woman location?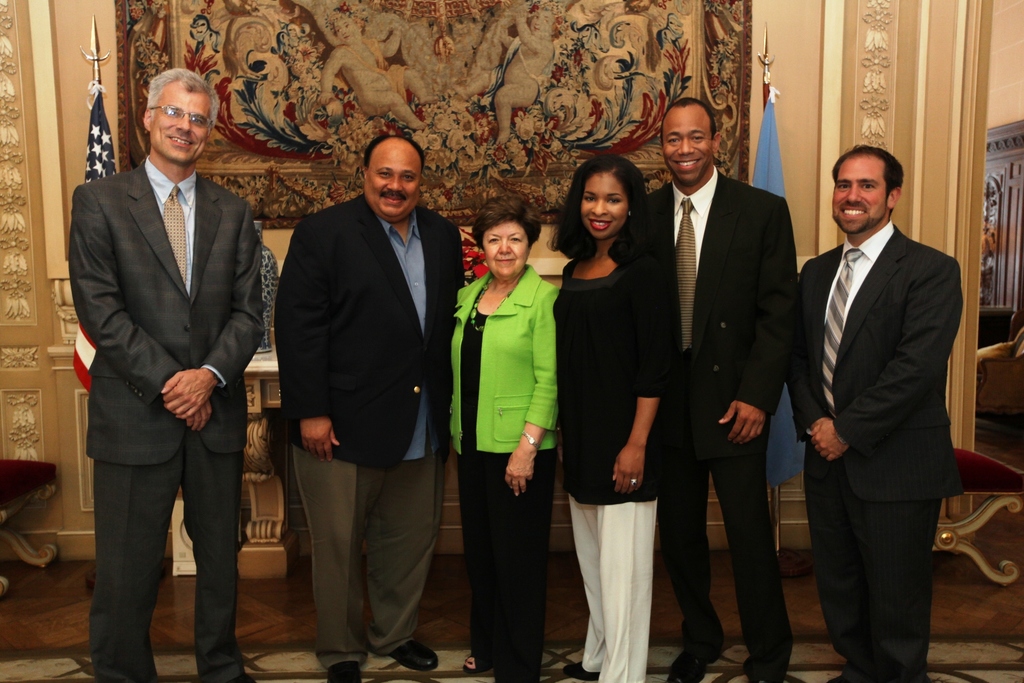
detection(523, 150, 666, 682)
